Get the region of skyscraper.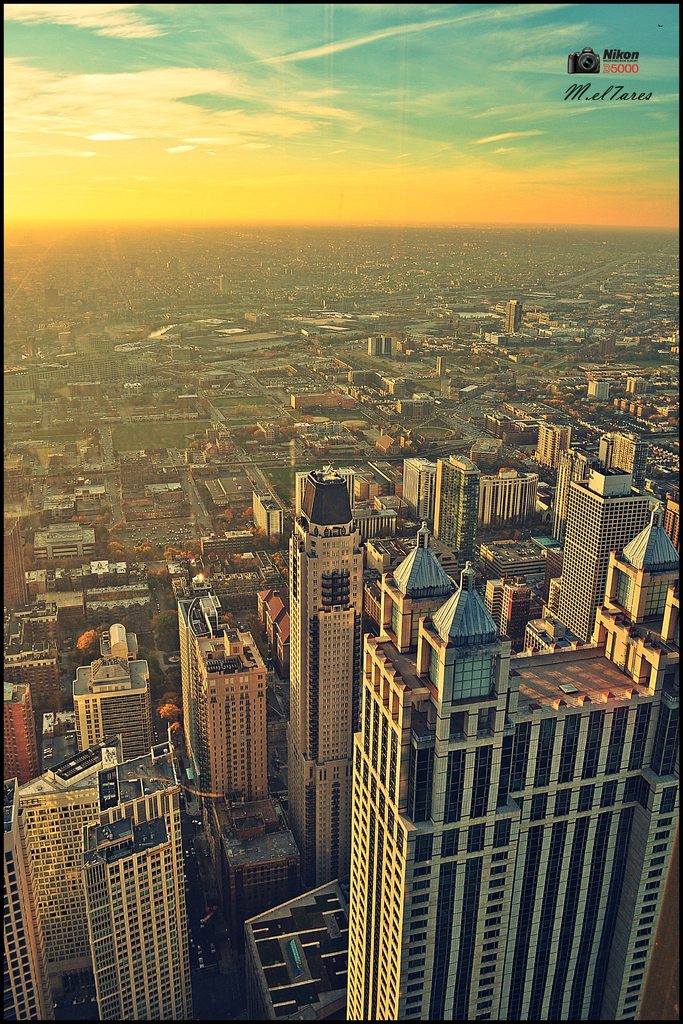
x1=528 y1=463 x2=664 y2=643.
